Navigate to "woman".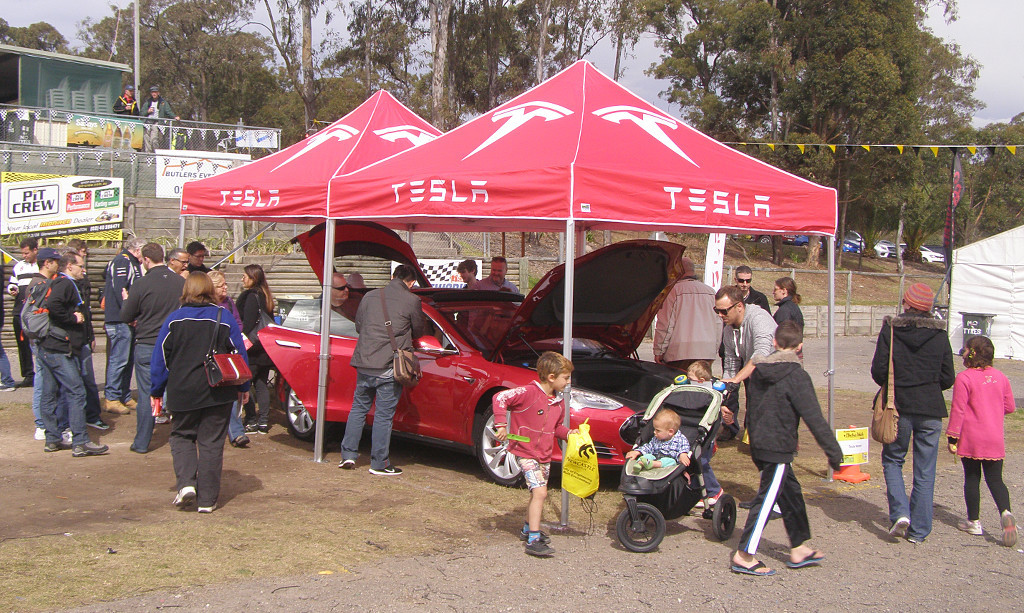
Navigation target: 237:266:277:434.
